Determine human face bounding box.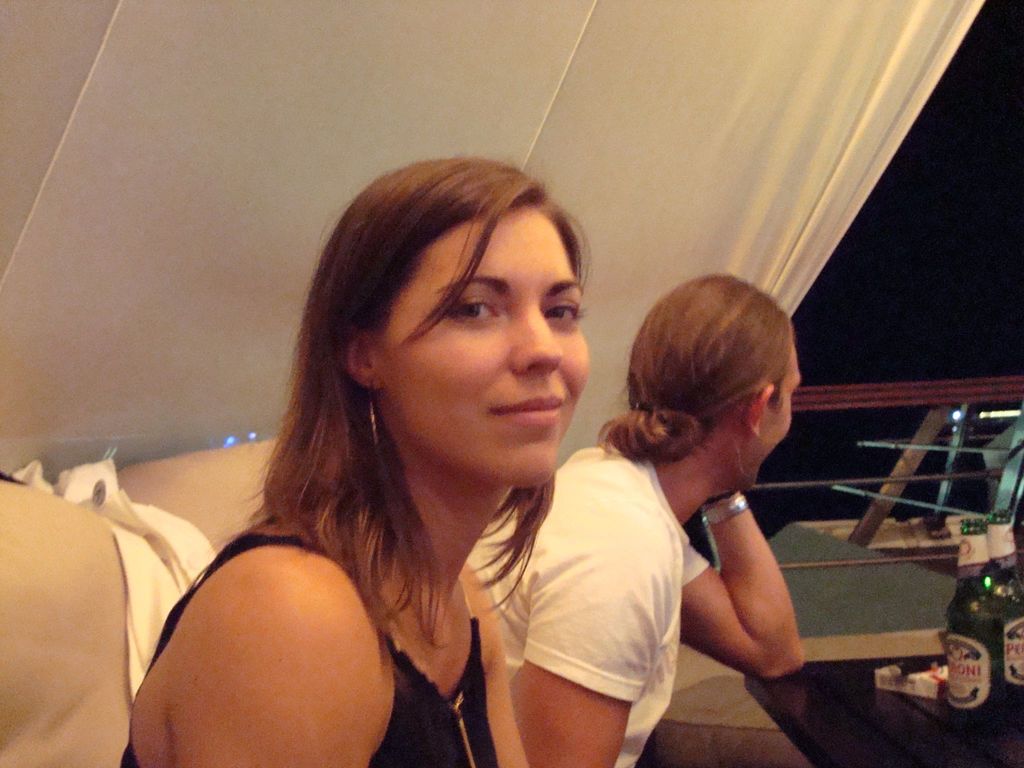
Determined: bbox=[749, 343, 803, 491].
